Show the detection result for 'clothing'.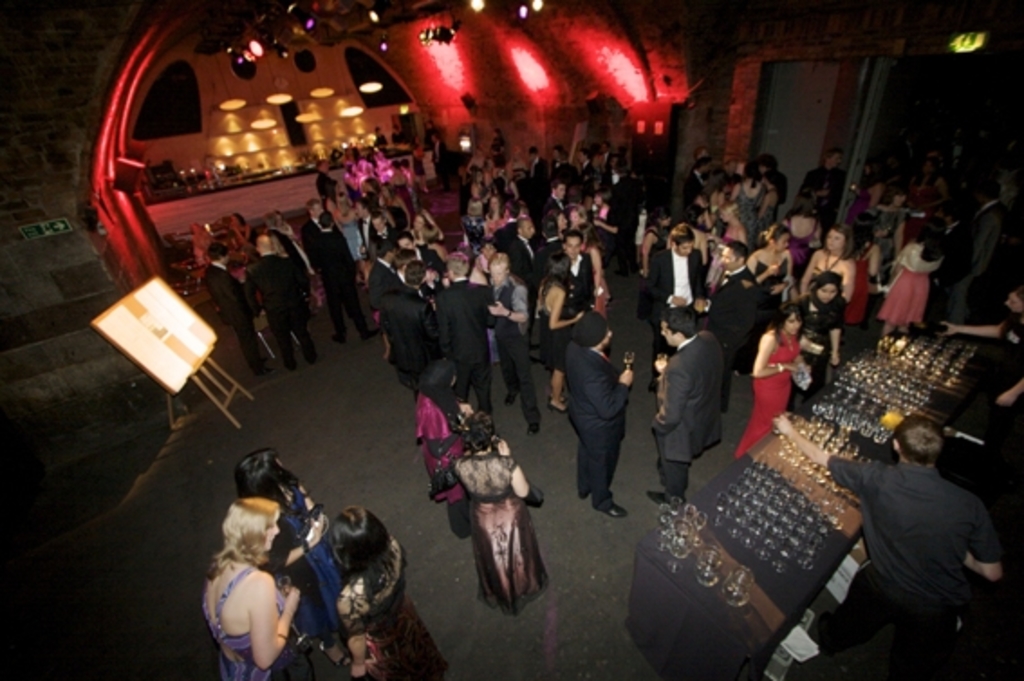
<box>410,387,464,540</box>.
